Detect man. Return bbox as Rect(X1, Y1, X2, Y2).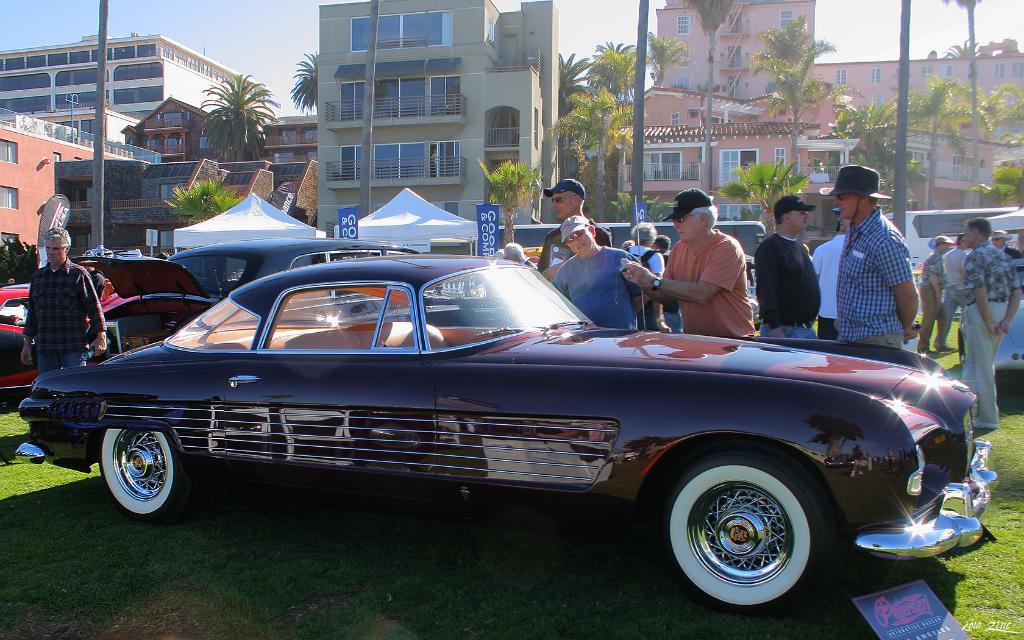
Rect(942, 232, 970, 342).
